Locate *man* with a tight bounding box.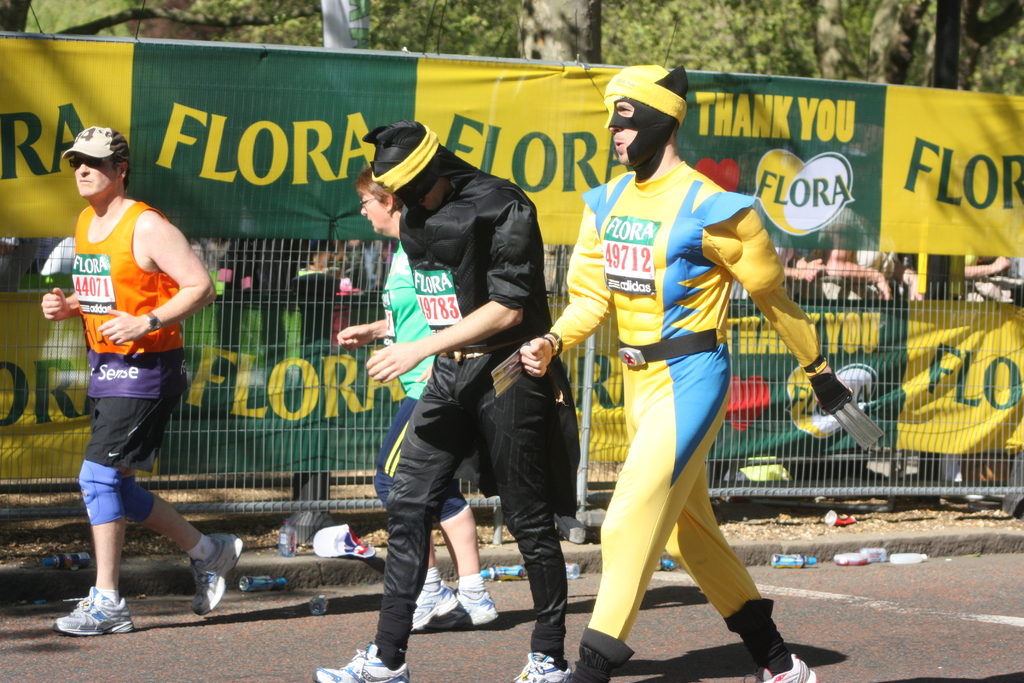
bbox=[488, 57, 891, 682].
